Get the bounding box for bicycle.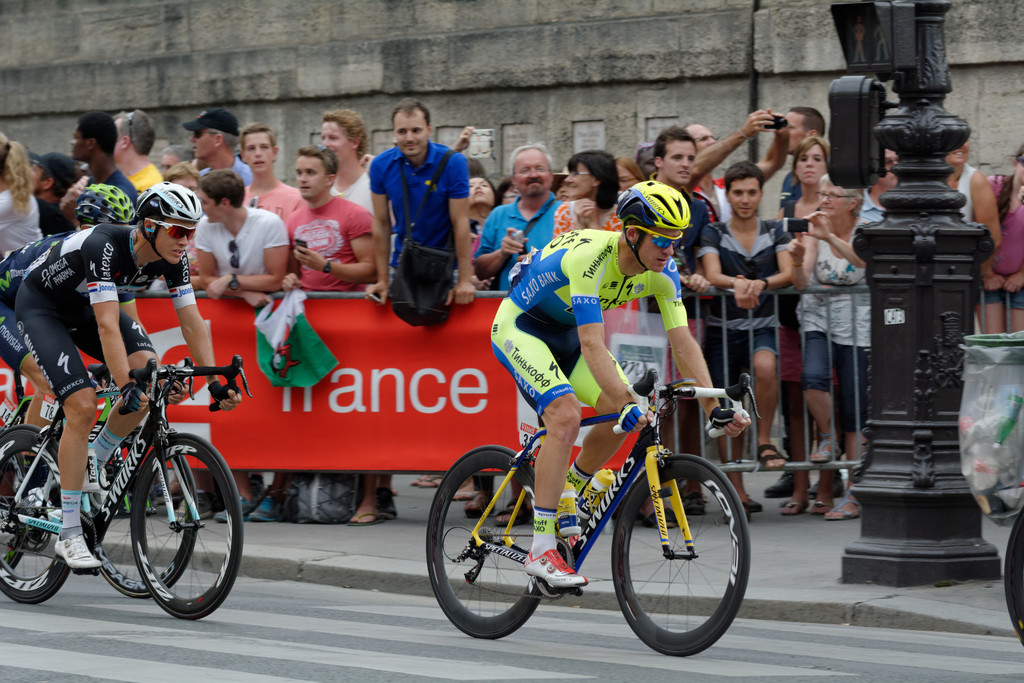
region(0, 338, 213, 585).
